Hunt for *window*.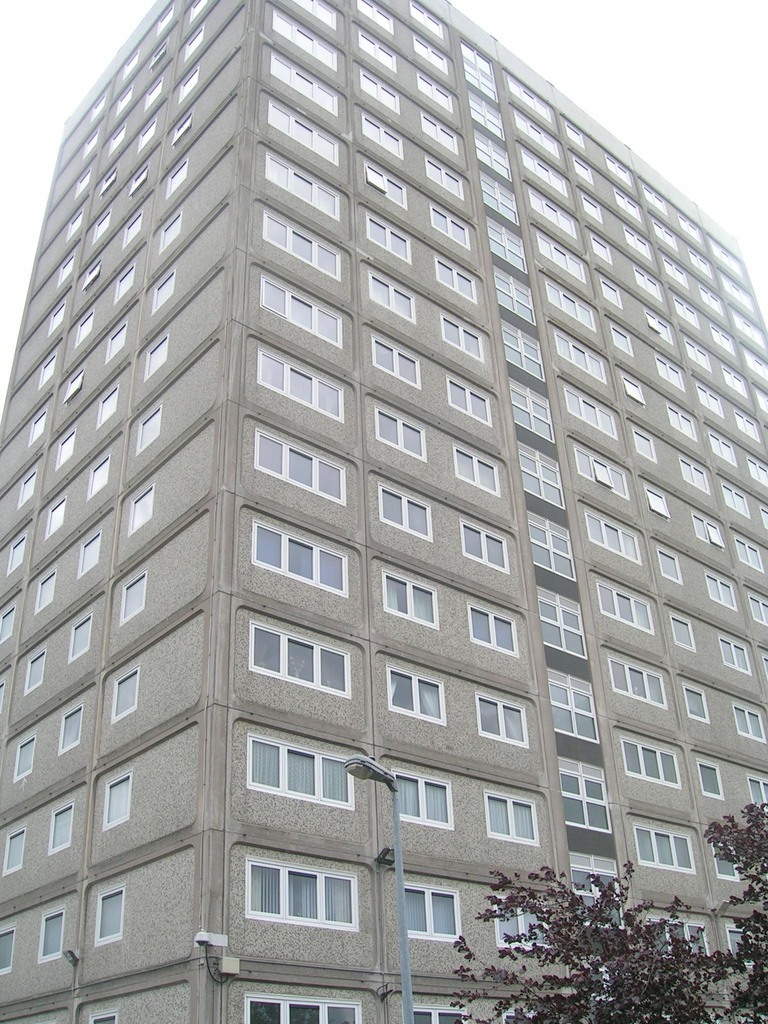
Hunted down at x1=622 y1=230 x2=646 y2=249.
